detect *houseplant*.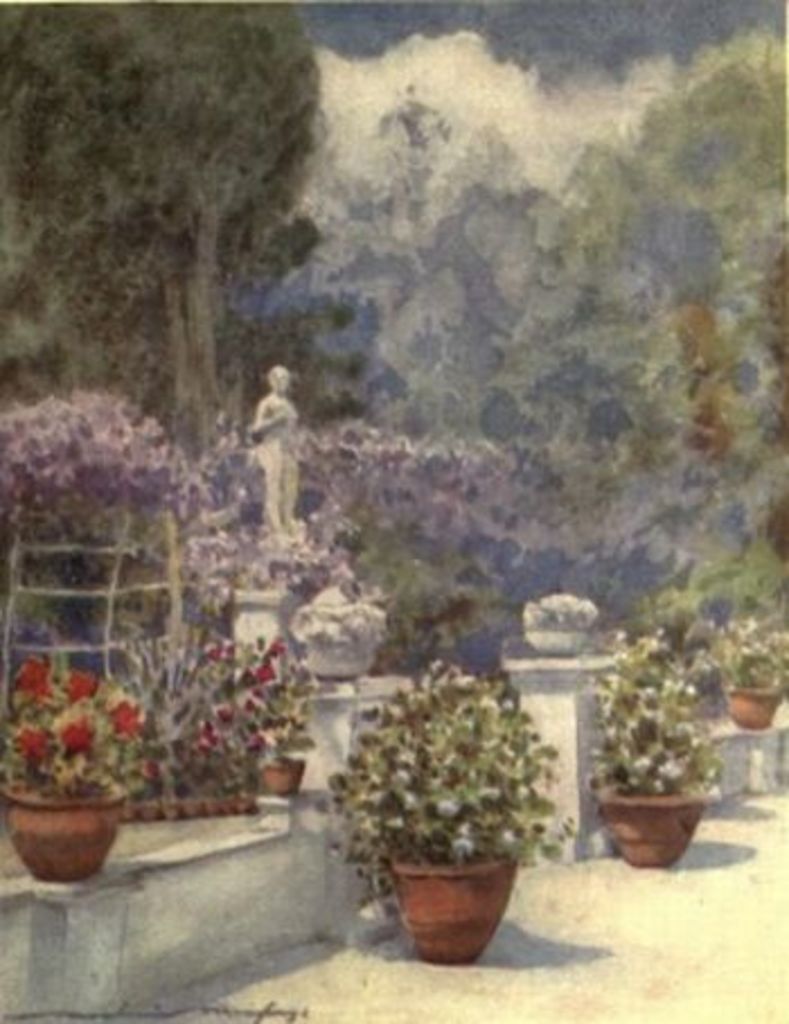
Detected at 219, 641, 320, 794.
